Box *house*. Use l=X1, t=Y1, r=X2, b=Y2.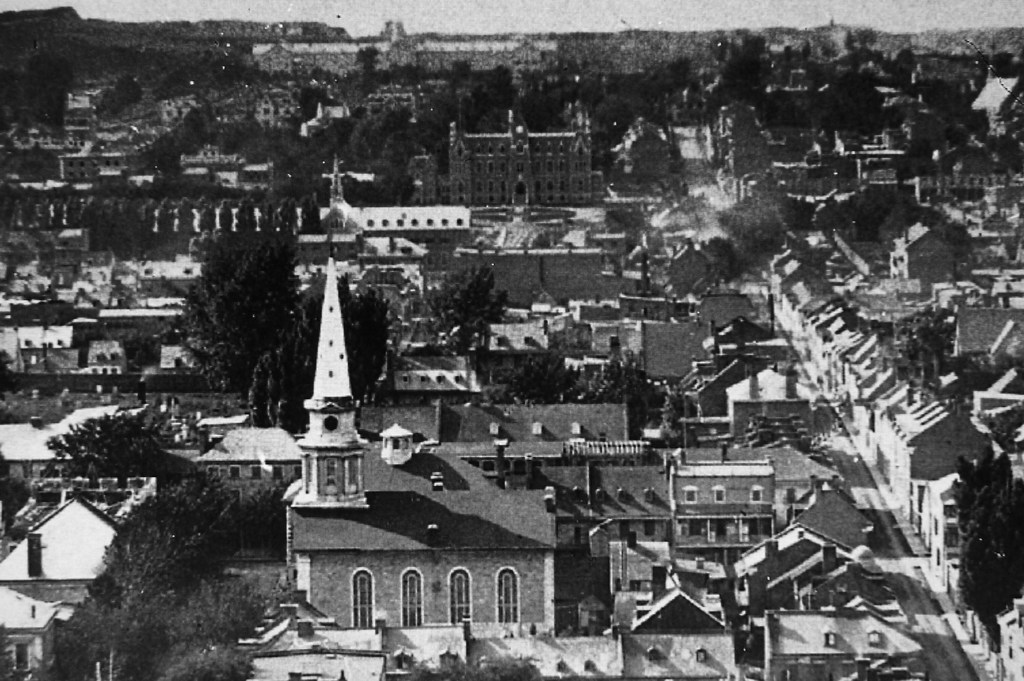
l=260, t=426, r=651, b=652.
